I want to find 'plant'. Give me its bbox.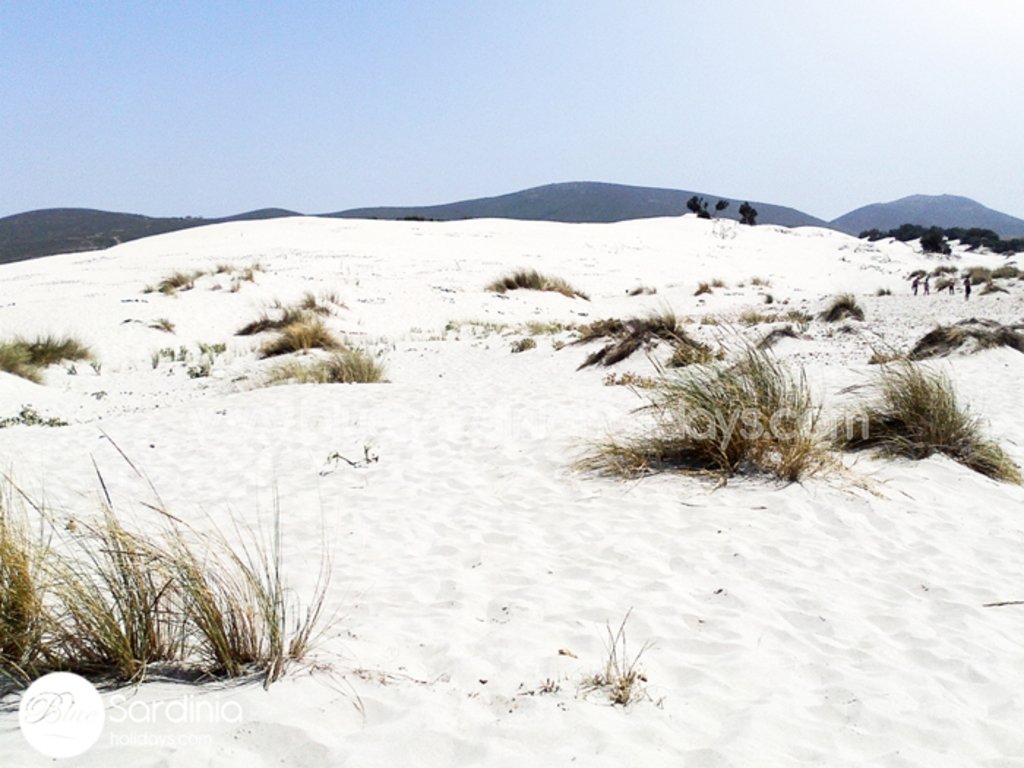
bbox(0, 331, 111, 392).
